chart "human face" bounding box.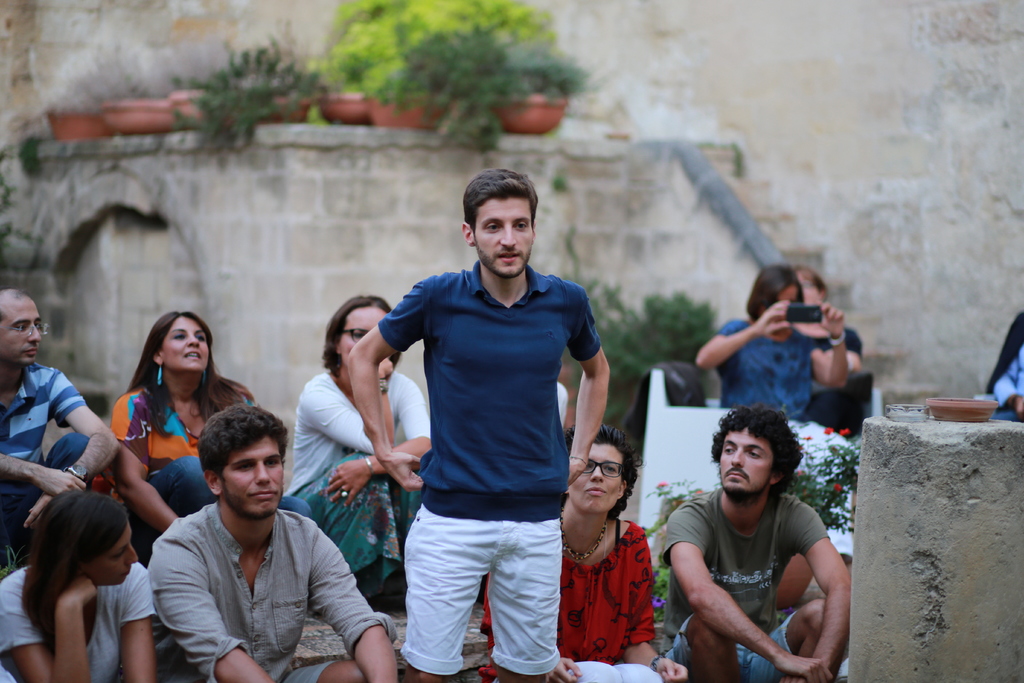
Charted: {"left": 161, "top": 316, "right": 209, "bottom": 370}.
